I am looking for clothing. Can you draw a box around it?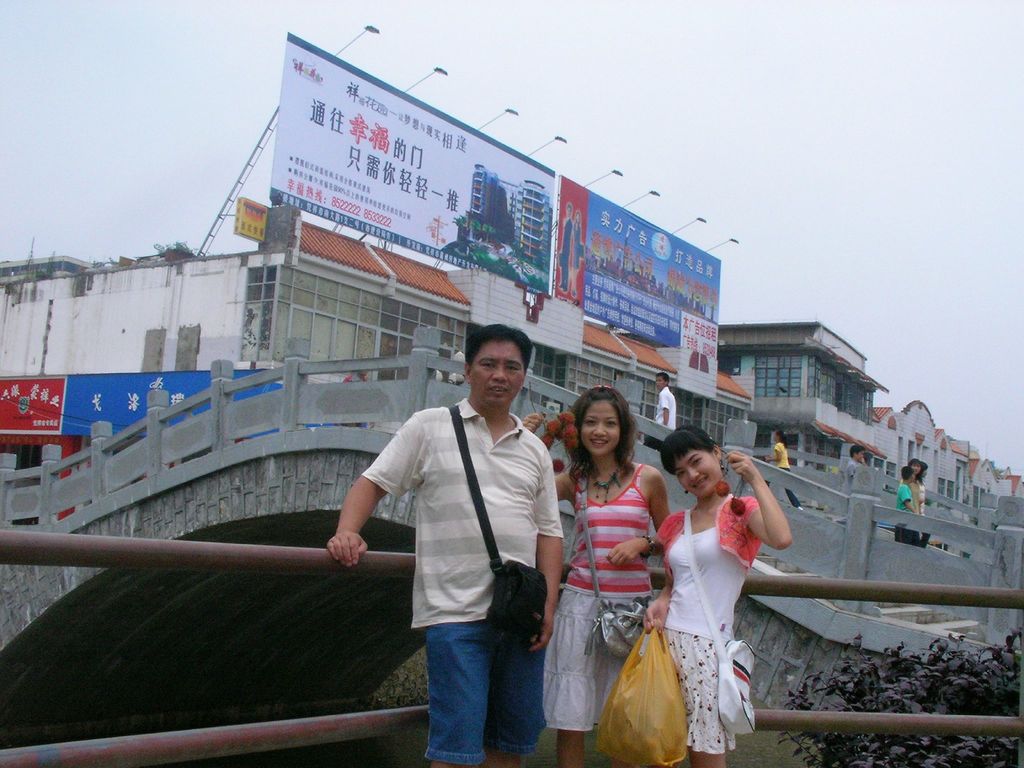
Sure, the bounding box is (x1=771, y1=443, x2=788, y2=473).
